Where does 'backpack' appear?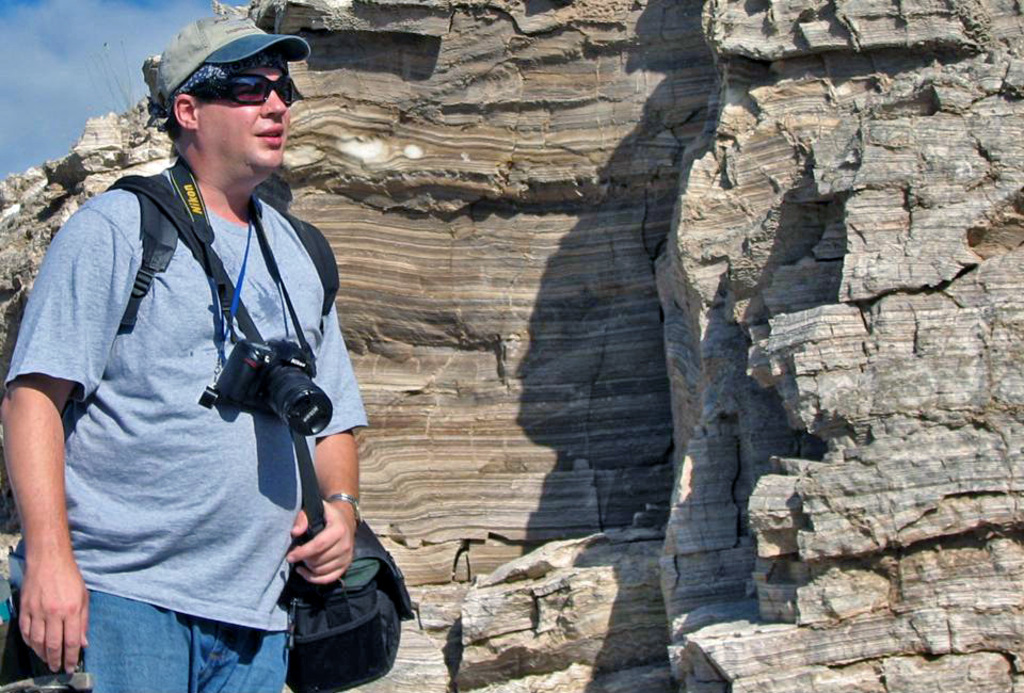
Appears at bbox=(288, 519, 415, 692).
